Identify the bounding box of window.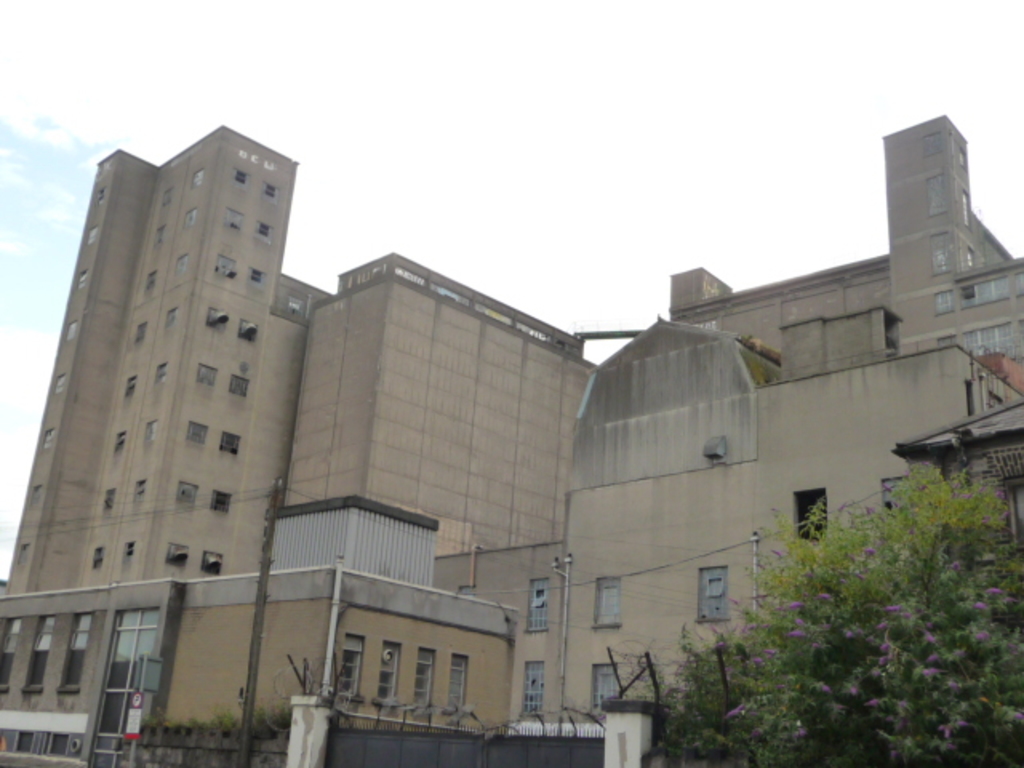
<bbox>134, 482, 146, 501</bbox>.
